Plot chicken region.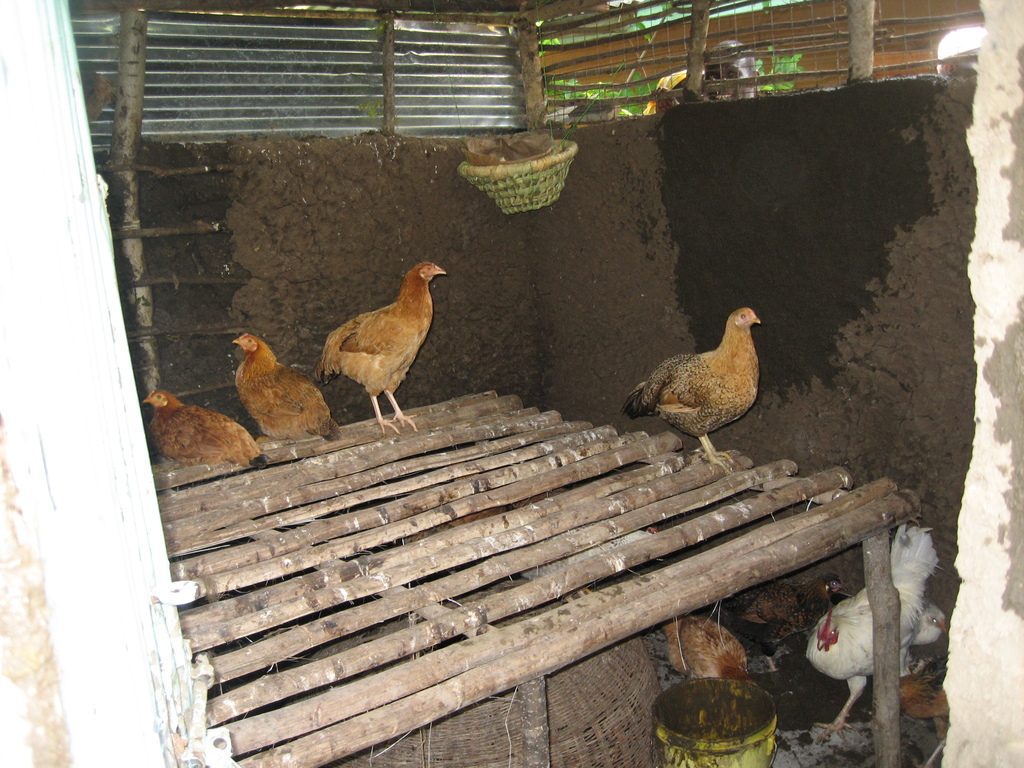
Plotted at x1=234 y1=333 x2=342 y2=438.
